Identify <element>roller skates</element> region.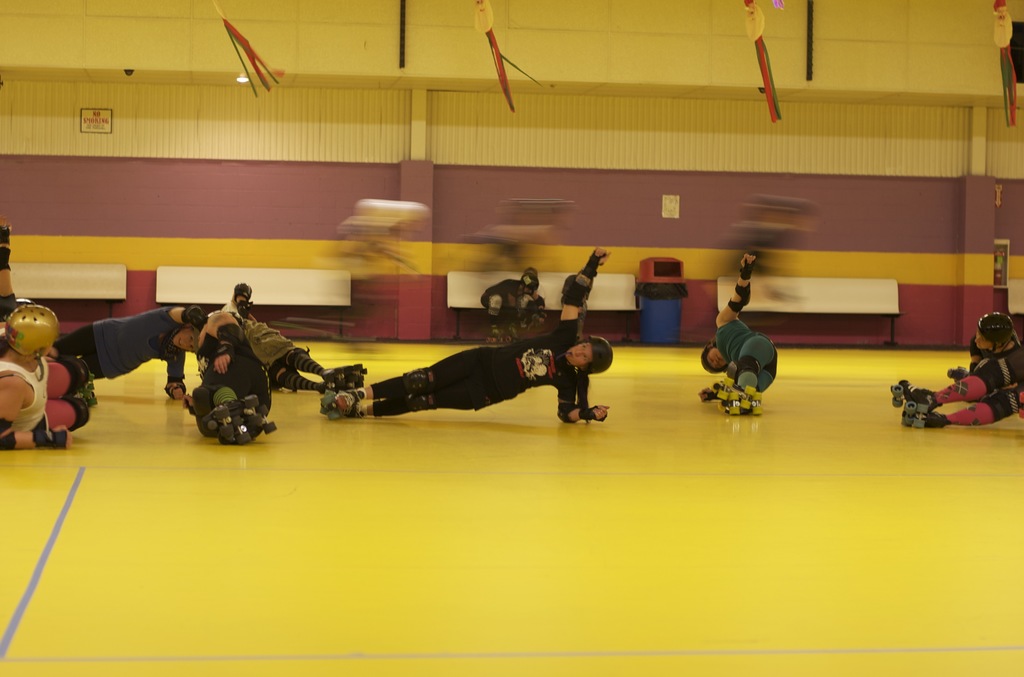
Region: Rect(737, 386, 763, 413).
